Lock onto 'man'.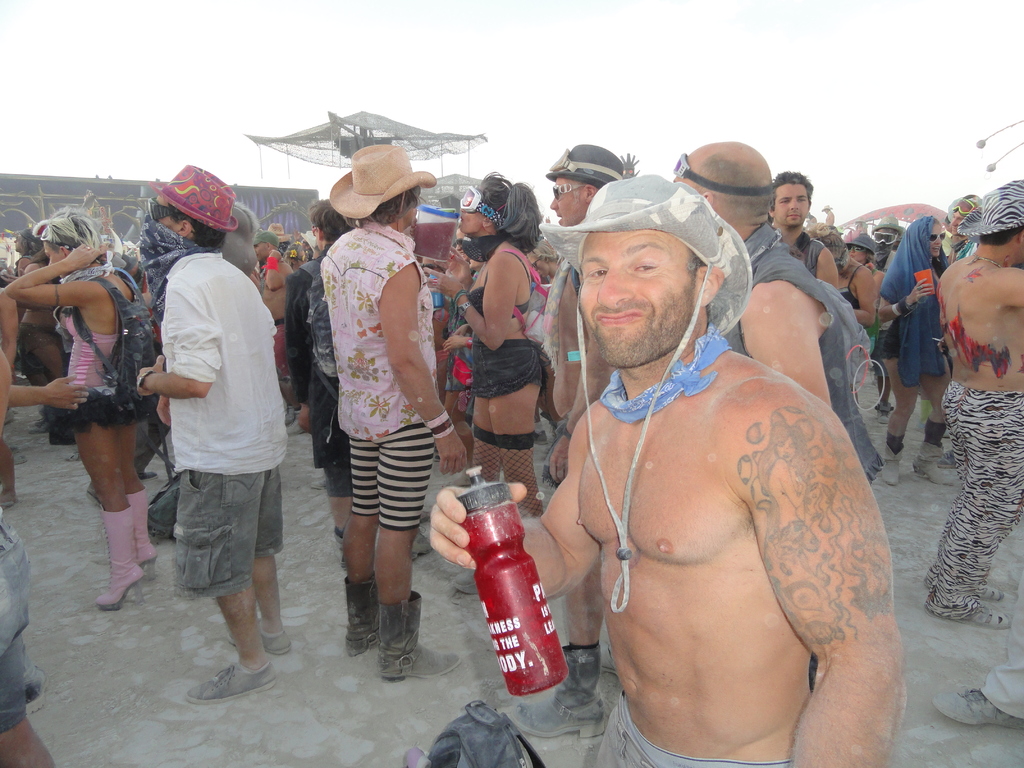
Locked: 937 581 1023 729.
